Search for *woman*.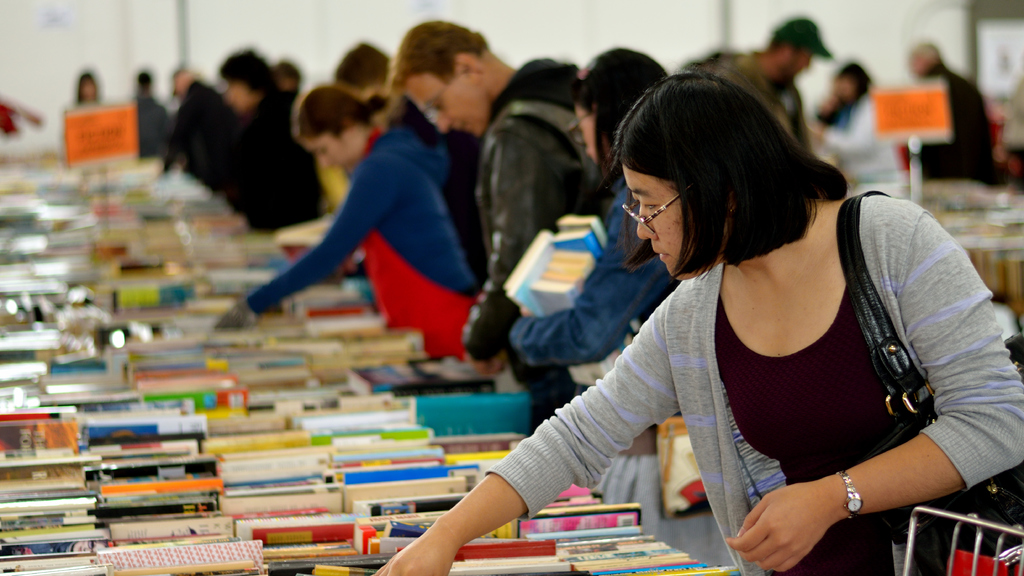
Found at (500,46,671,404).
